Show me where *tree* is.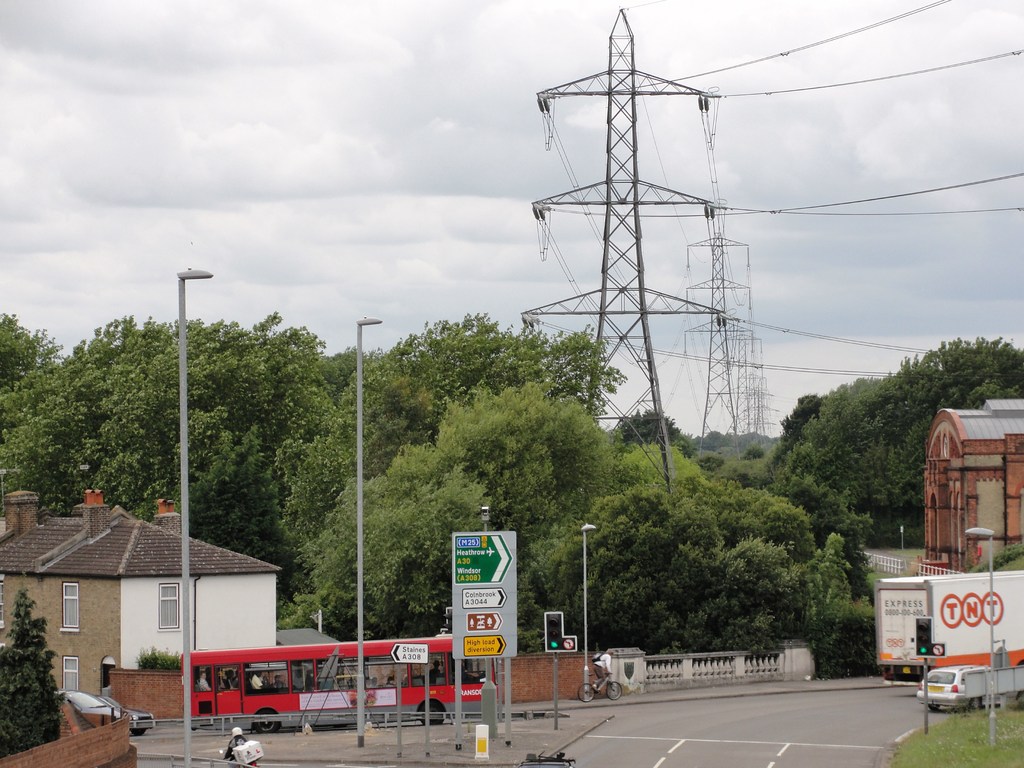
*tree* is at <bbox>522, 497, 888, 668</bbox>.
